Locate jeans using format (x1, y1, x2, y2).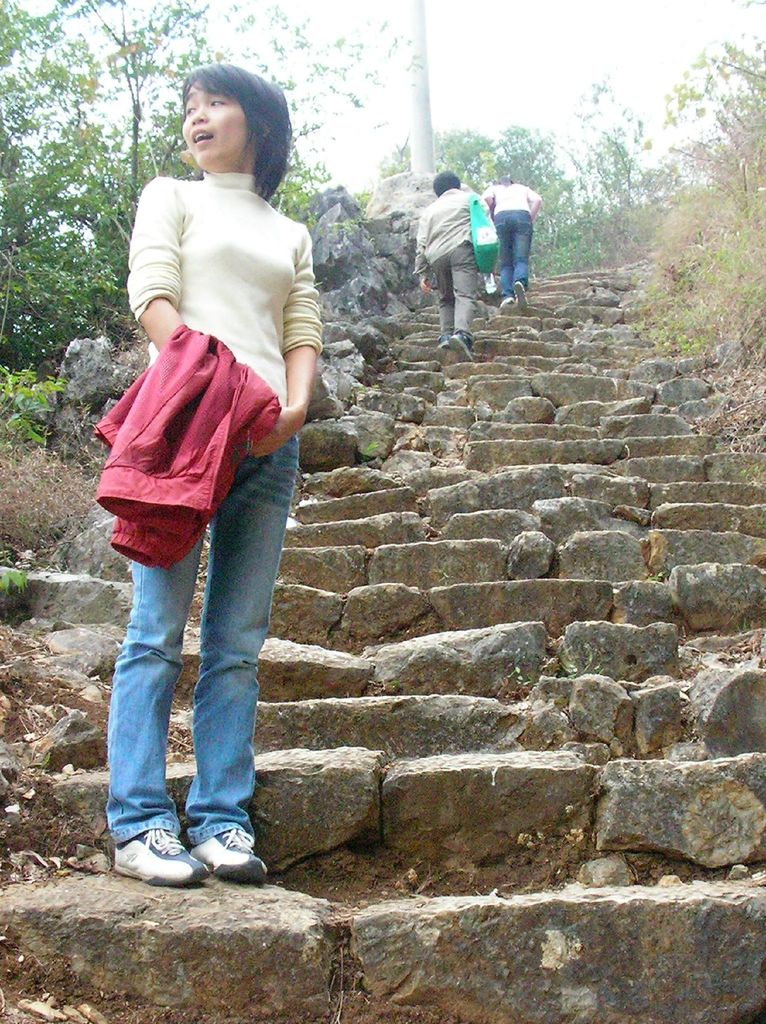
(496, 213, 531, 292).
